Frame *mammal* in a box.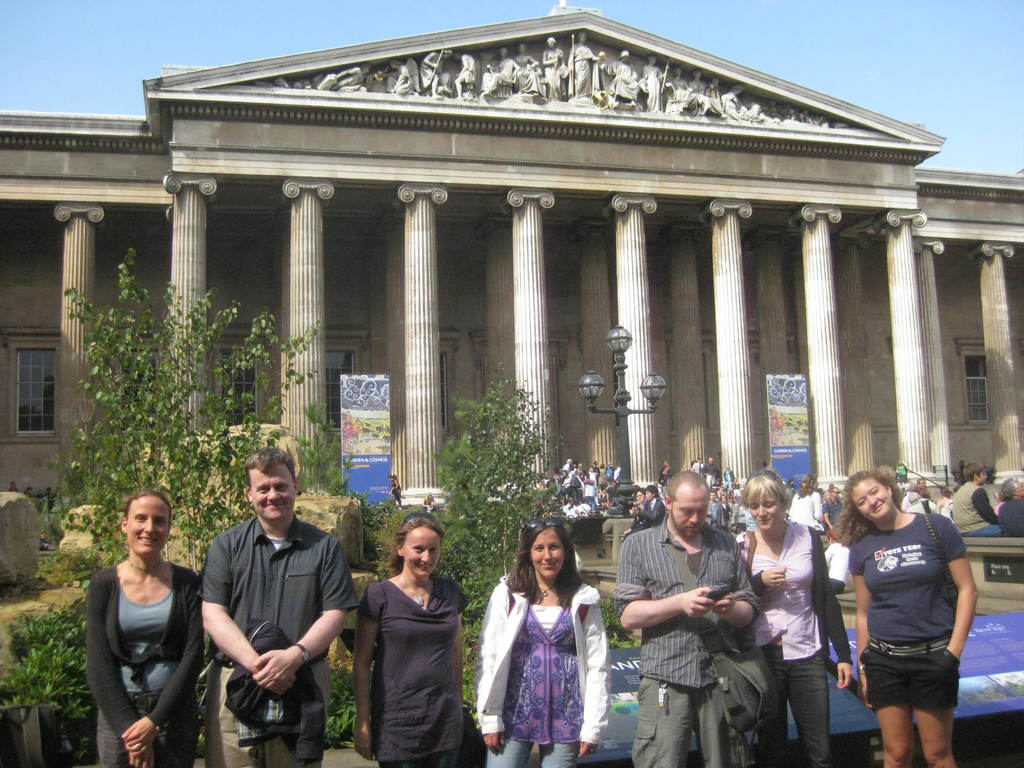
(left=906, top=486, right=936, bottom=513).
